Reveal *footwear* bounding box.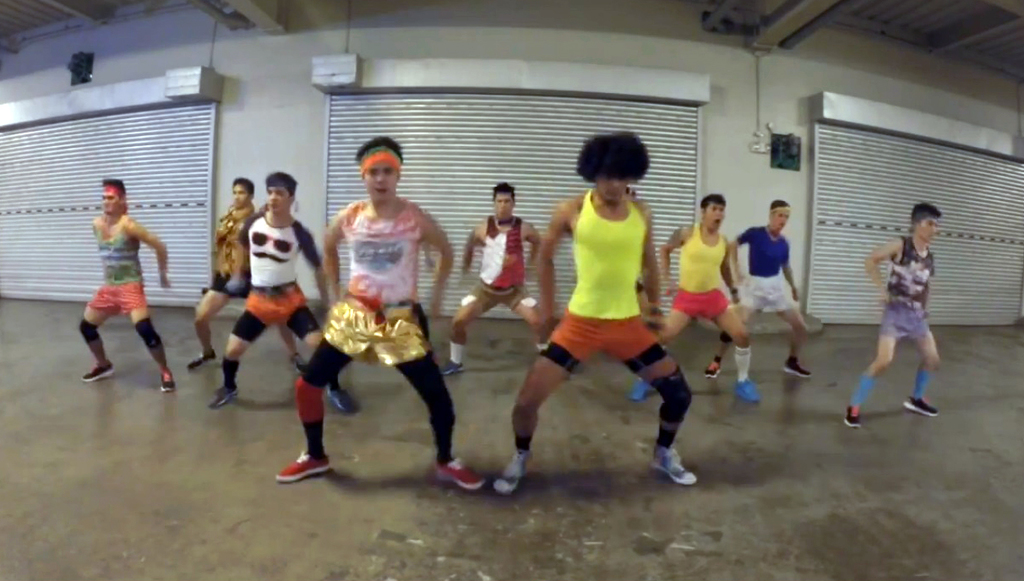
Revealed: {"left": 654, "top": 448, "right": 695, "bottom": 490}.
